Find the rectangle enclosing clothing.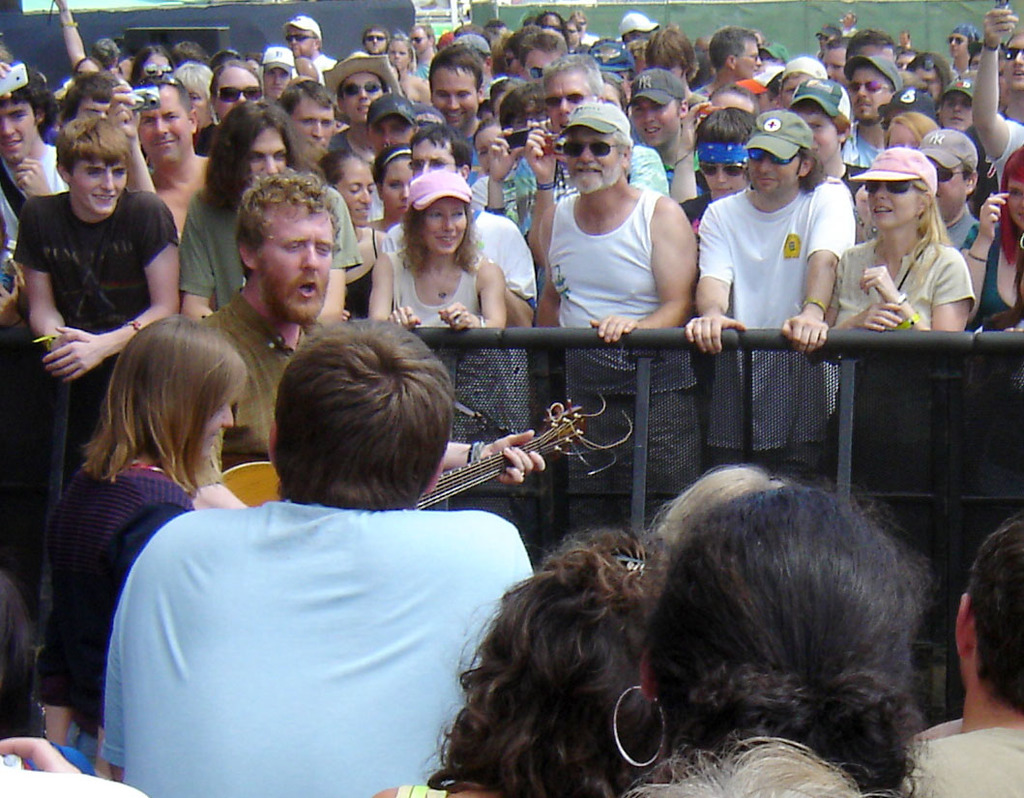
bbox=[538, 190, 676, 516].
